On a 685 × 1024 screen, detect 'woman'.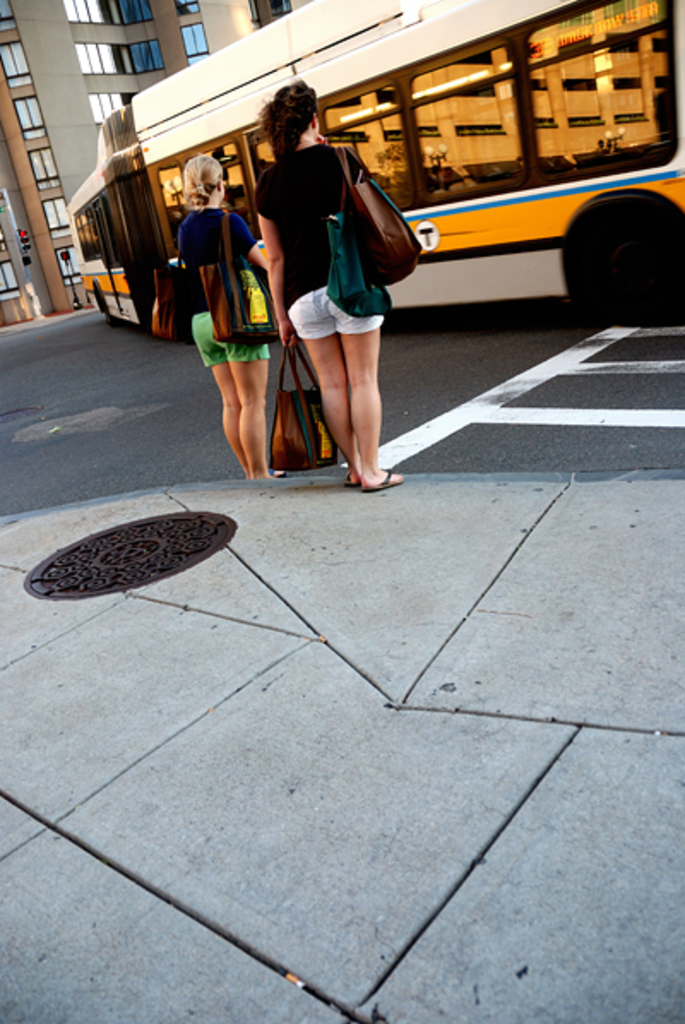
<box>253,79,414,491</box>.
